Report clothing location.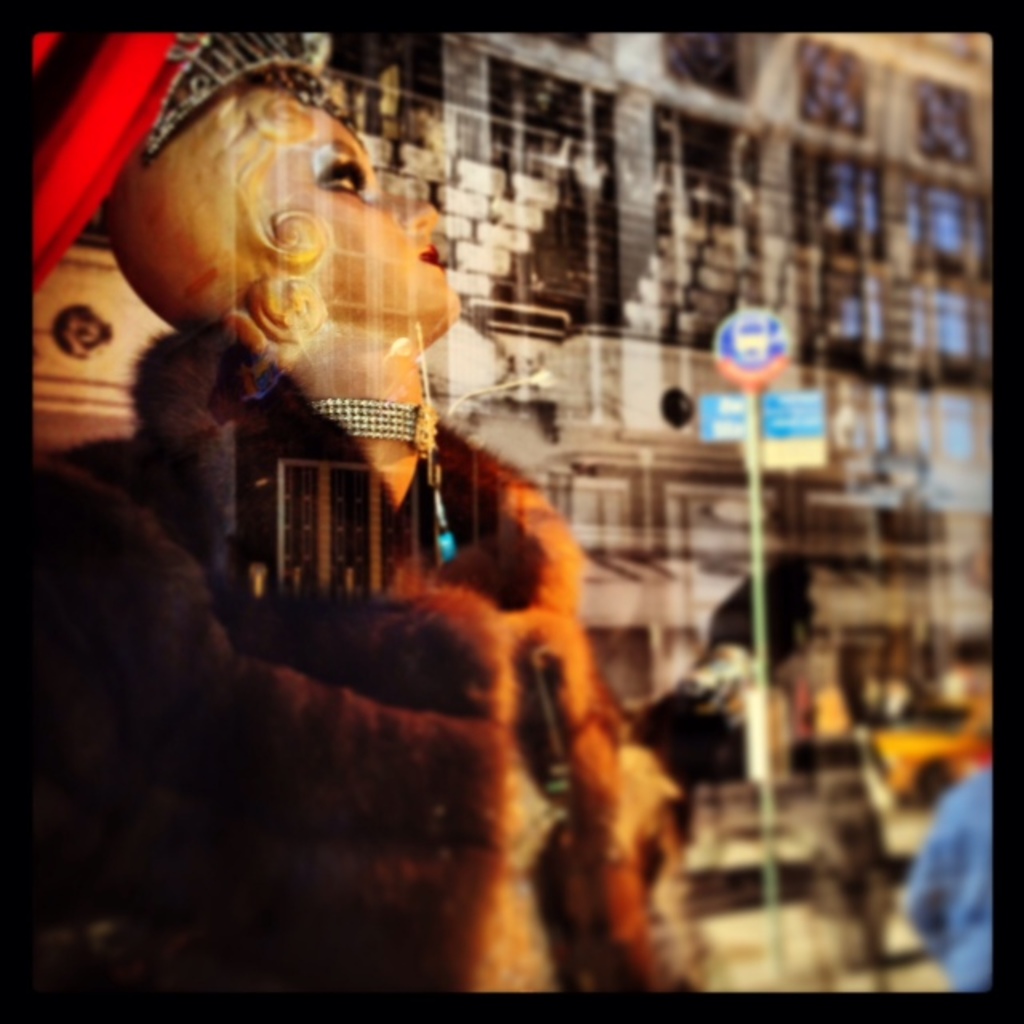
Report: box=[904, 768, 990, 989].
